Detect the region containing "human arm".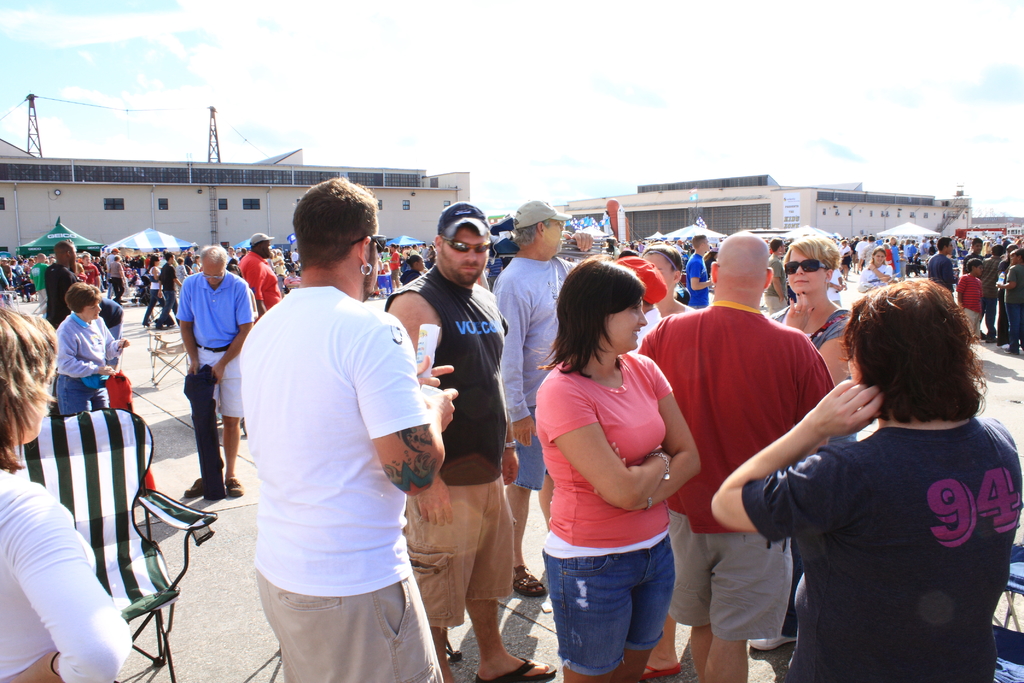
bbox=[841, 247, 856, 258].
